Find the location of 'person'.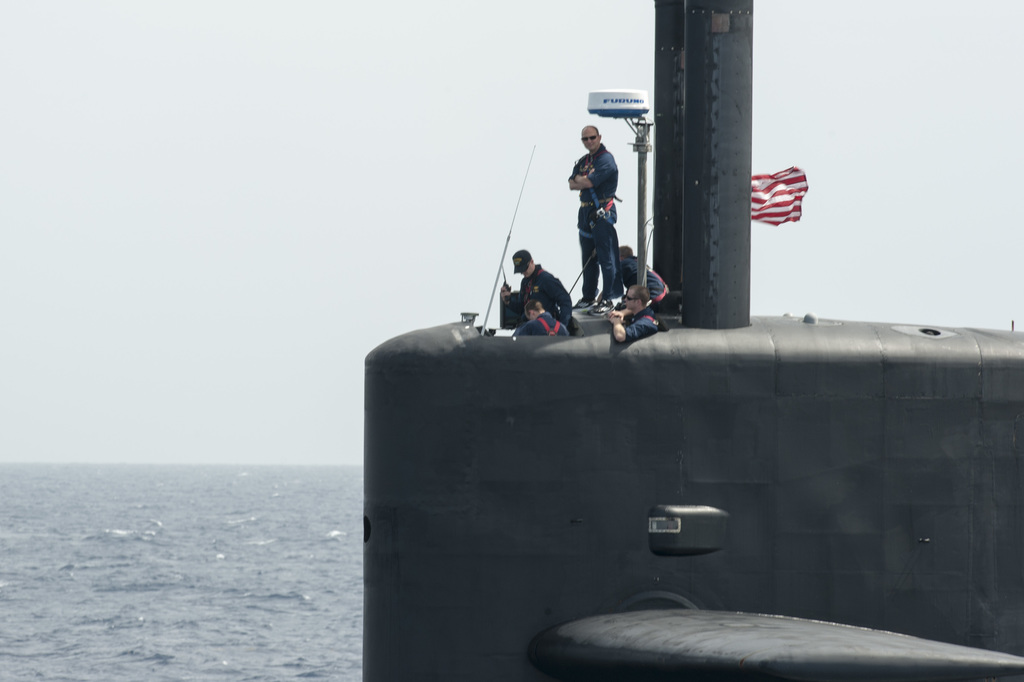
Location: pyautogui.locateOnScreen(614, 247, 677, 296).
